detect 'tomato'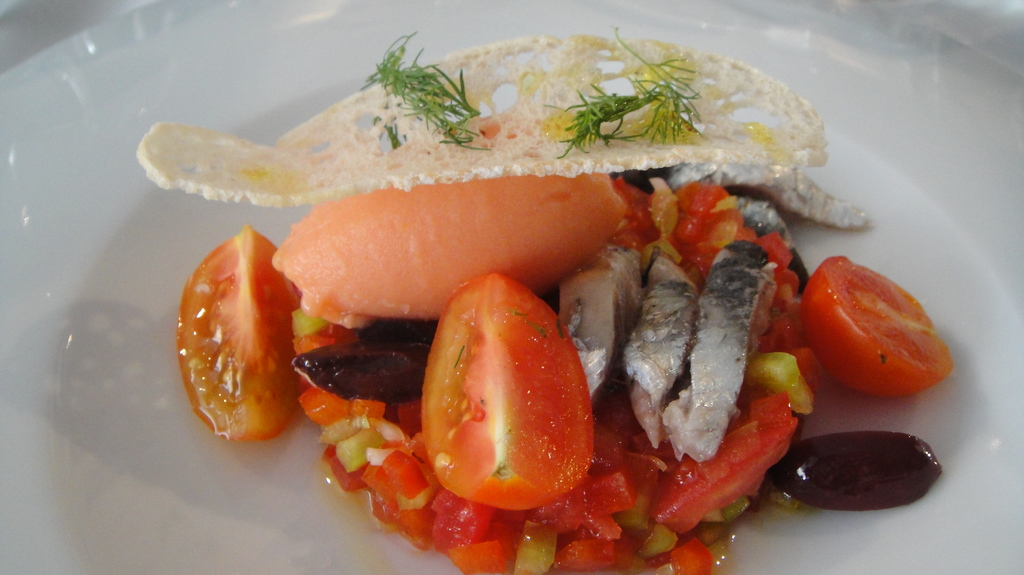
[175,221,303,432]
